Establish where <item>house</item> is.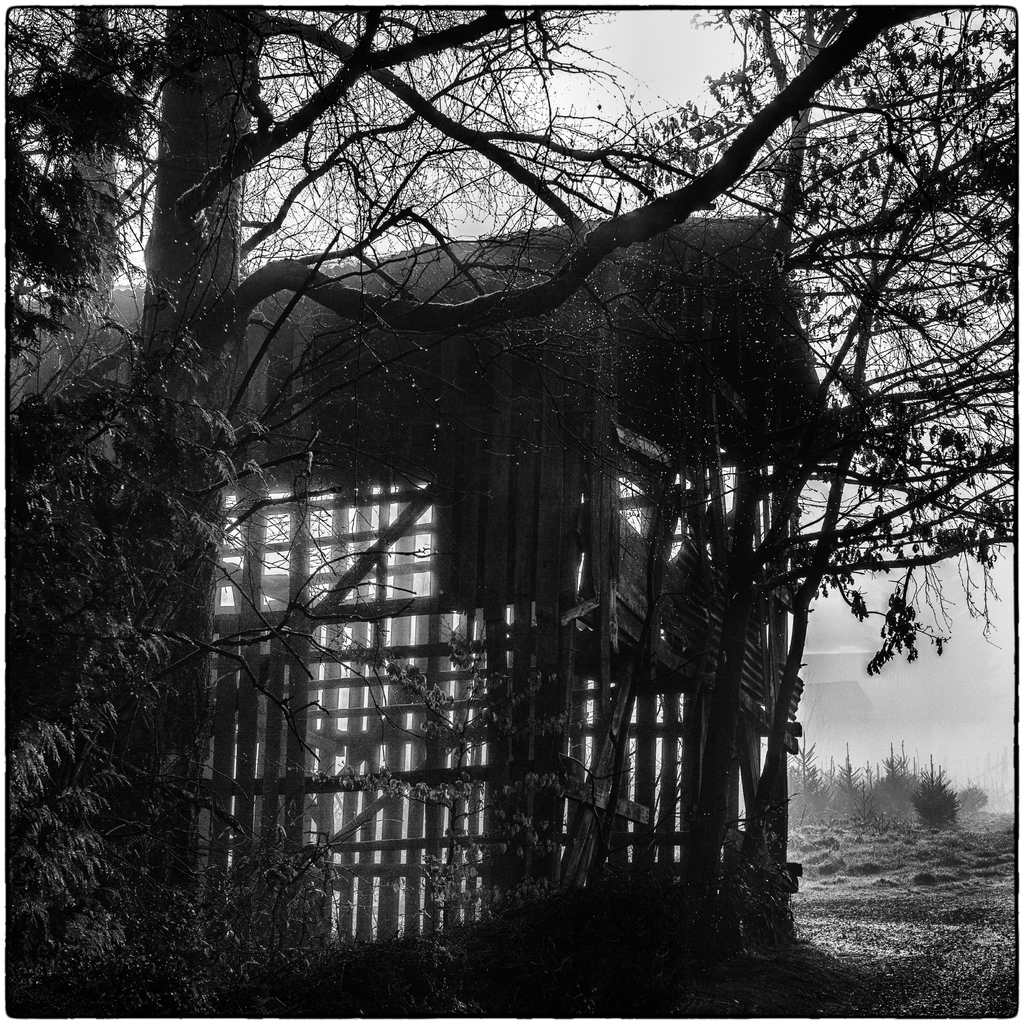
Established at (x1=0, y1=206, x2=847, y2=1021).
